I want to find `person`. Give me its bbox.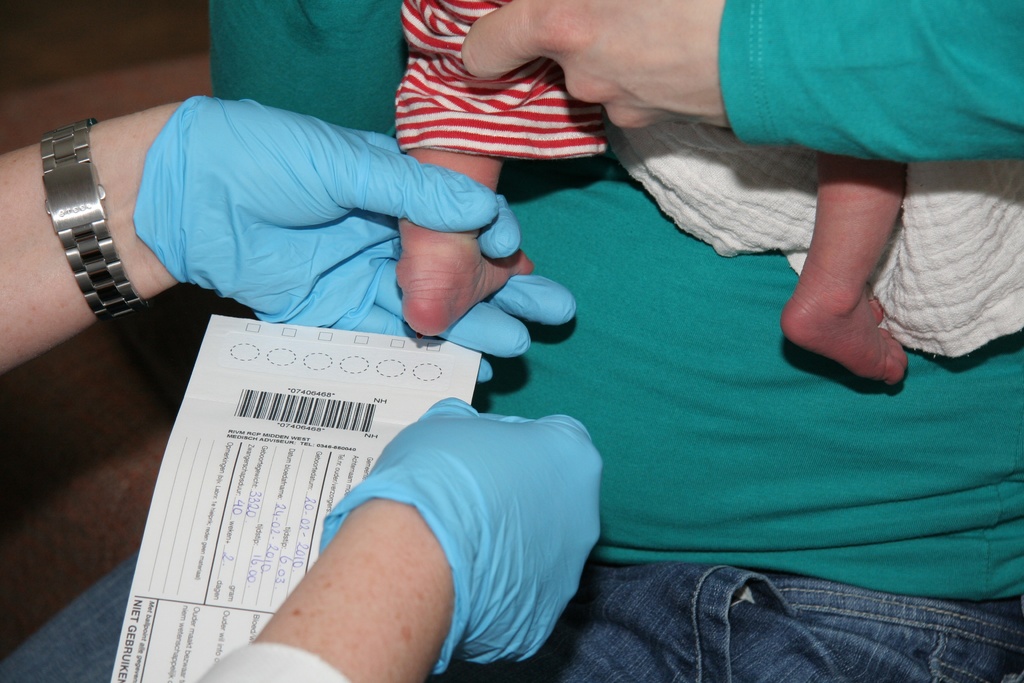
locate(392, 0, 904, 390).
